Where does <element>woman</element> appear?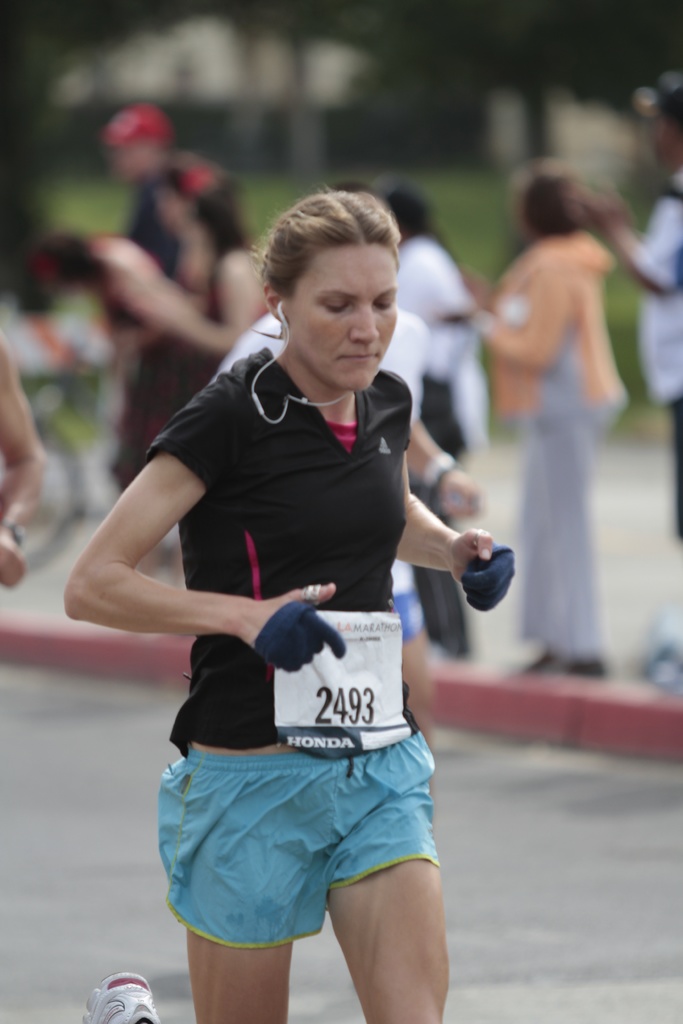
Appears at Rect(110, 240, 473, 992).
